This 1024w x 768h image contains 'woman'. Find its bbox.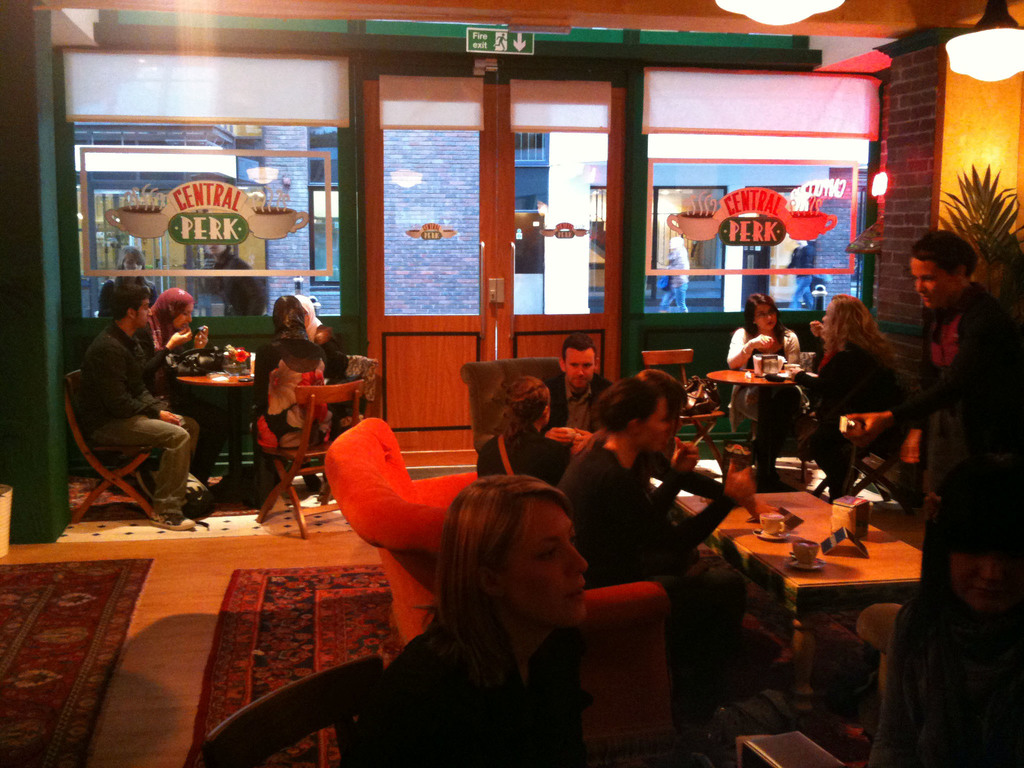
crop(192, 229, 266, 320).
